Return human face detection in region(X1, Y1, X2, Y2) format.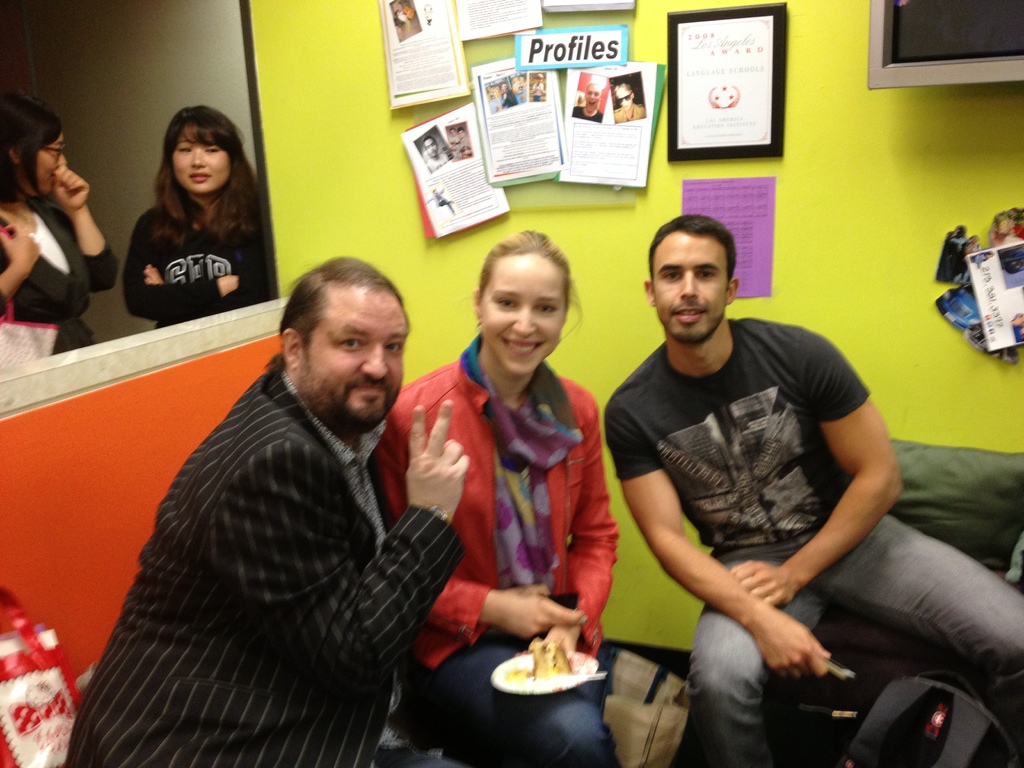
region(616, 86, 632, 113).
